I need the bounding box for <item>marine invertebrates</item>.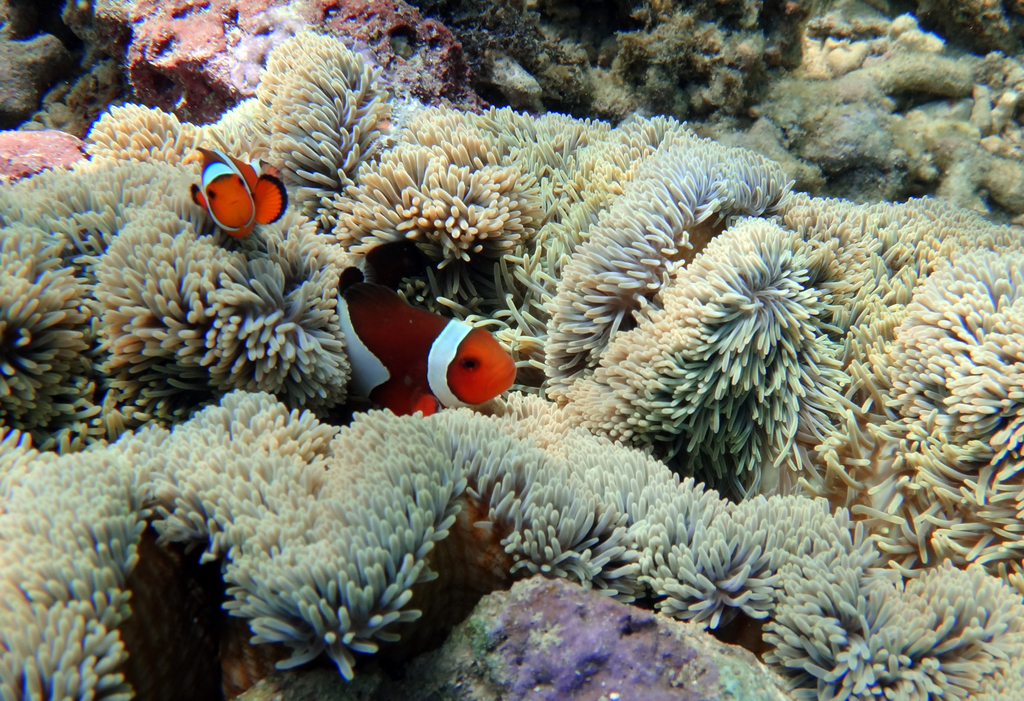
Here it is: x1=104, y1=412, x2=183, y2=539.
